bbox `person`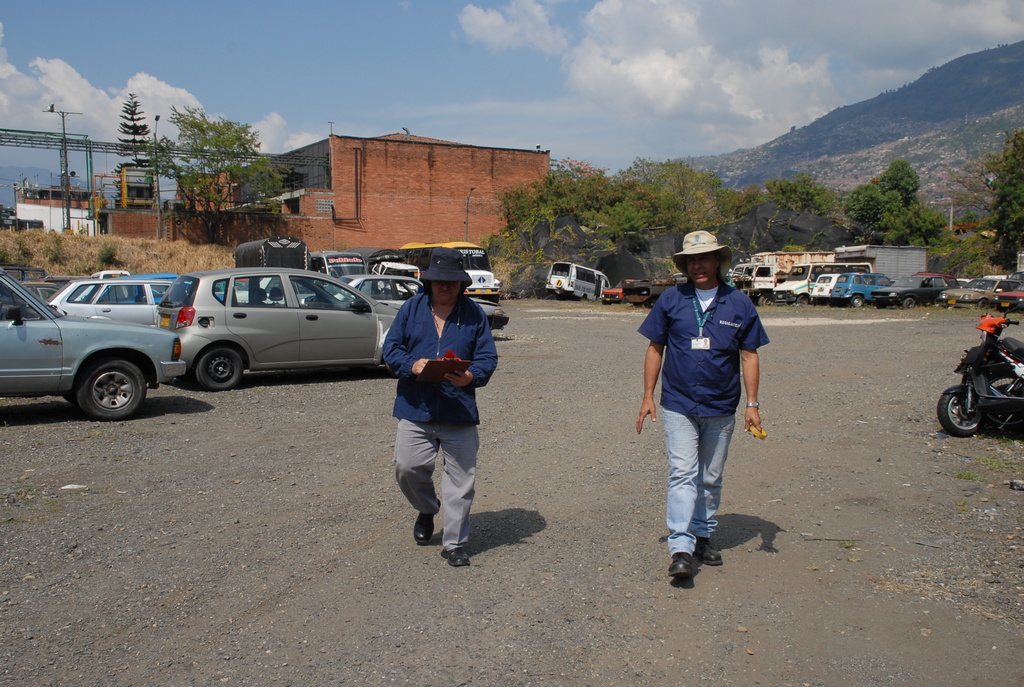
crop(374, 236, 490, 585)
